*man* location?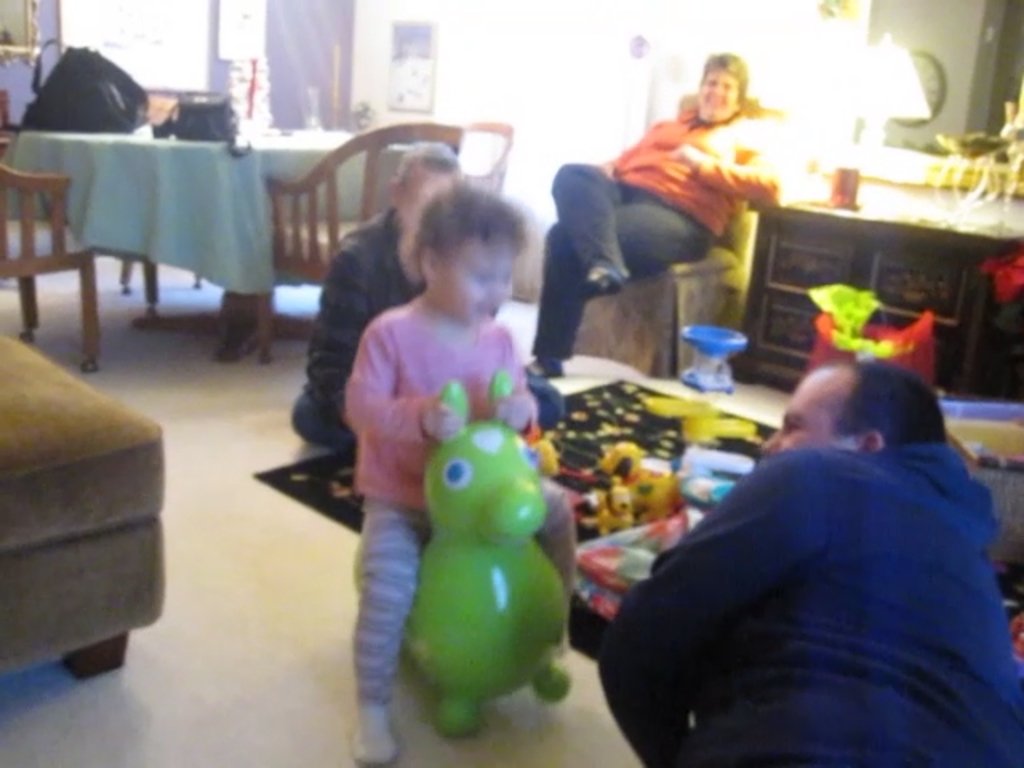
{"left": 600, "top": 331, "right": 1023, "bottom": 762}
